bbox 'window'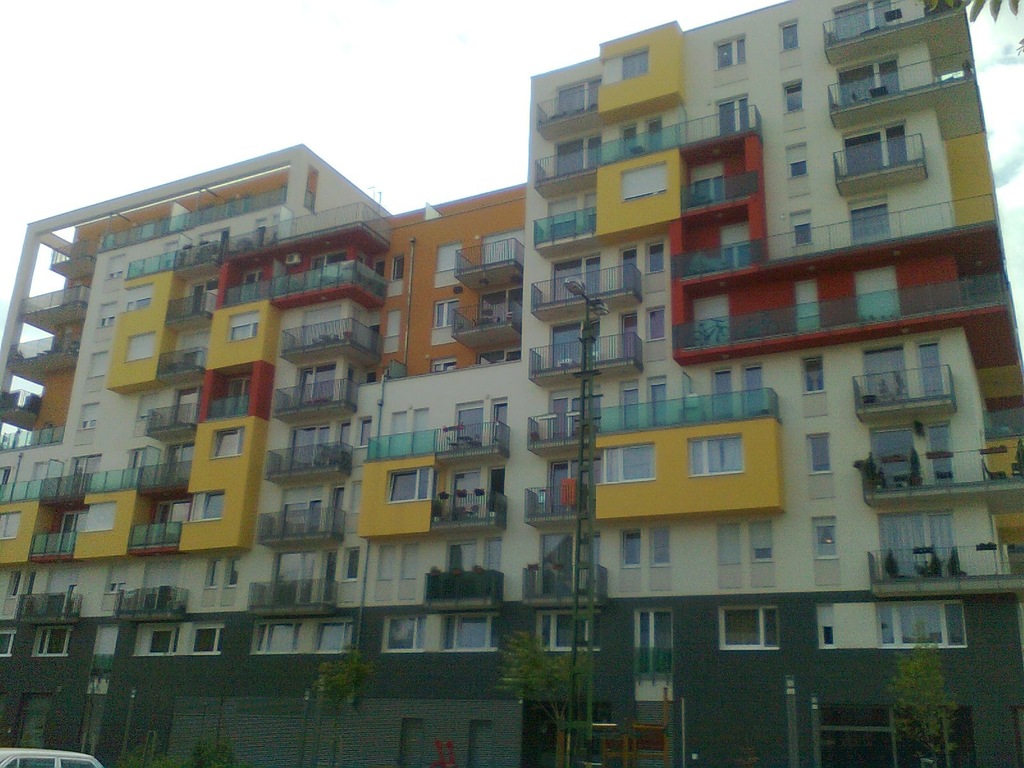
locate(549, 187, 599, 236)
